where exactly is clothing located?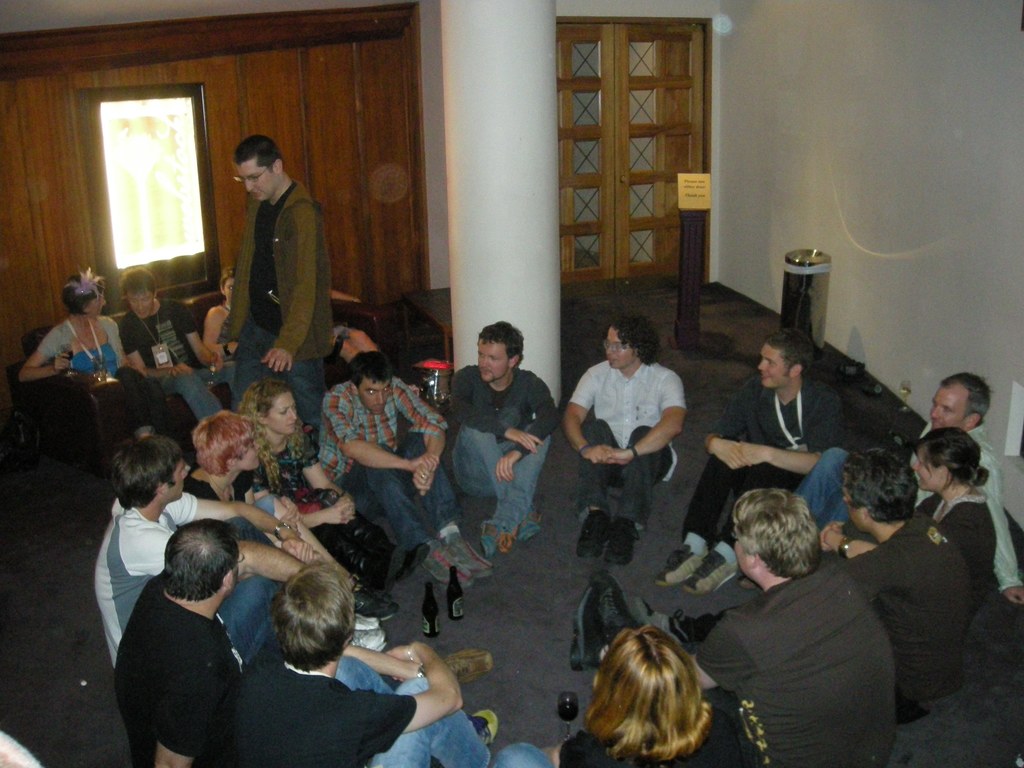
Its bounding box is 120/314/212/444.
